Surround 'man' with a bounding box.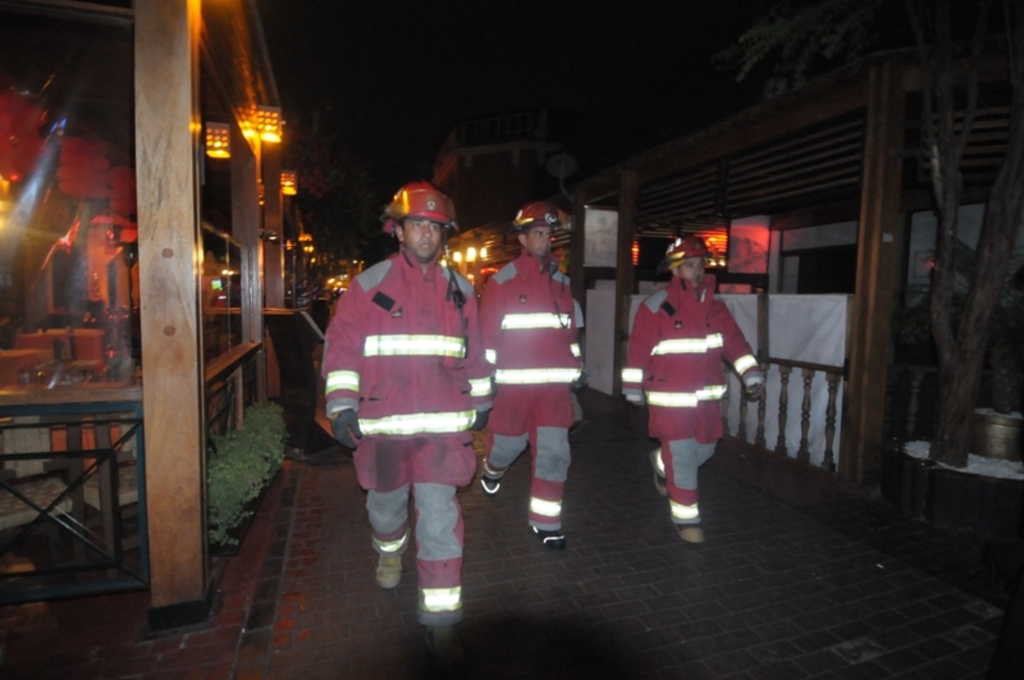
BBox(326, 198, 508, 612).
